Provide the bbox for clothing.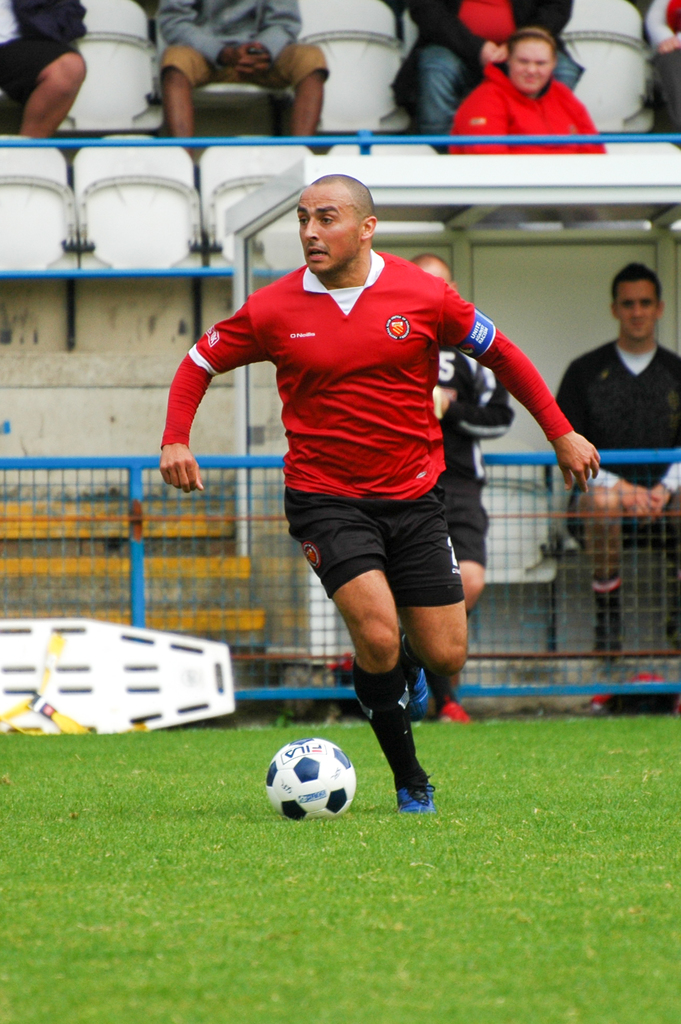
<box>409,6,588,147</box>.
